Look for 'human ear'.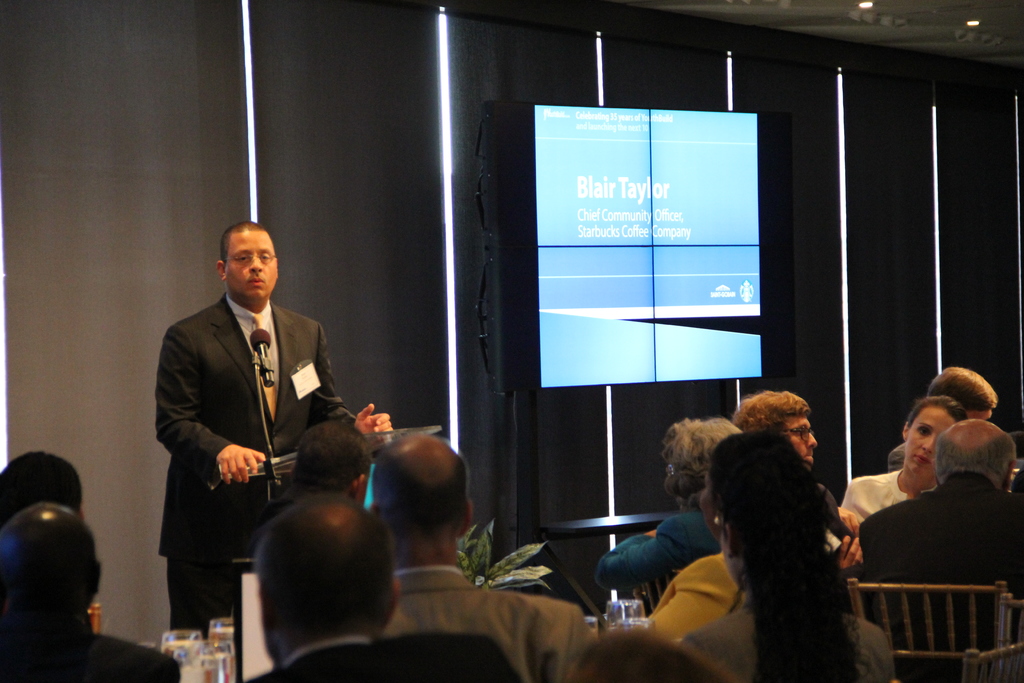
Found: {"left": 458, "top": 495, "right": 474, "bottom": 538}.
